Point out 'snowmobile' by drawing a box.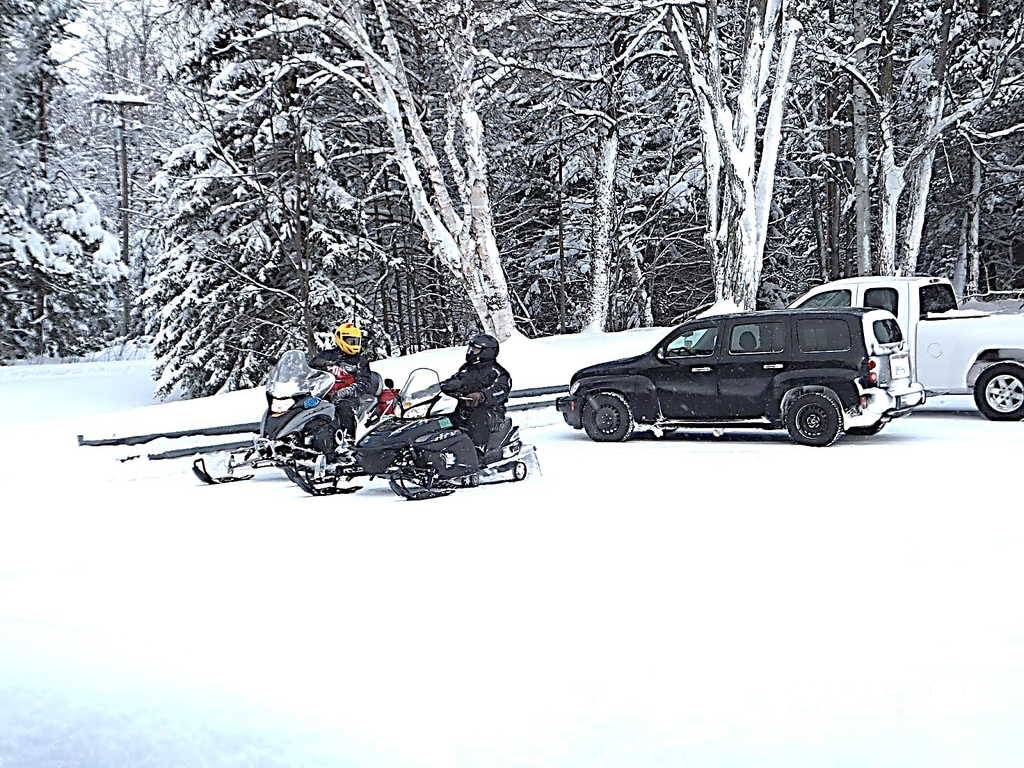
select_region(301, 367, 548, 502).
